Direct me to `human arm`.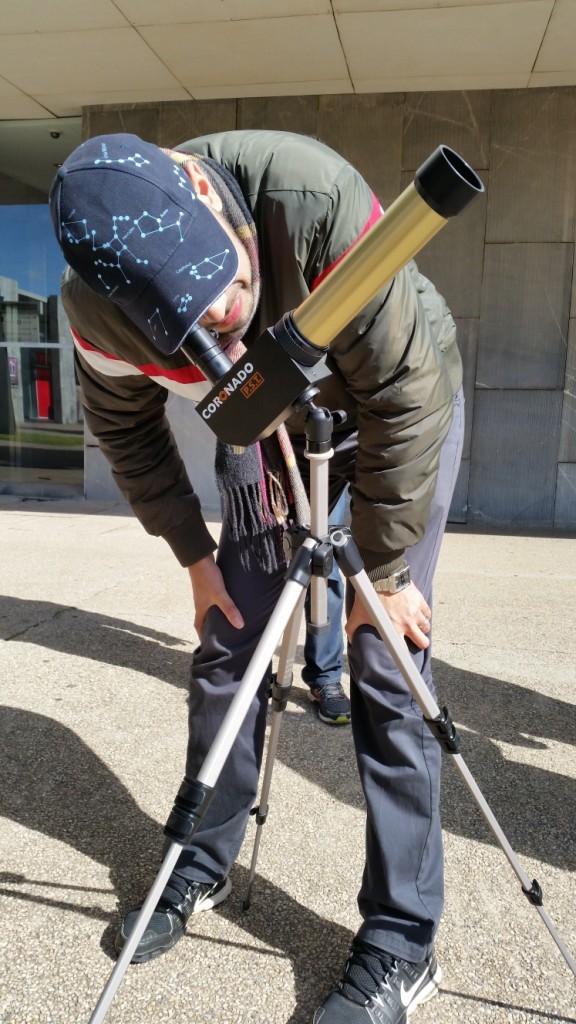
Direction: crop(61, 264, 247, 640).
